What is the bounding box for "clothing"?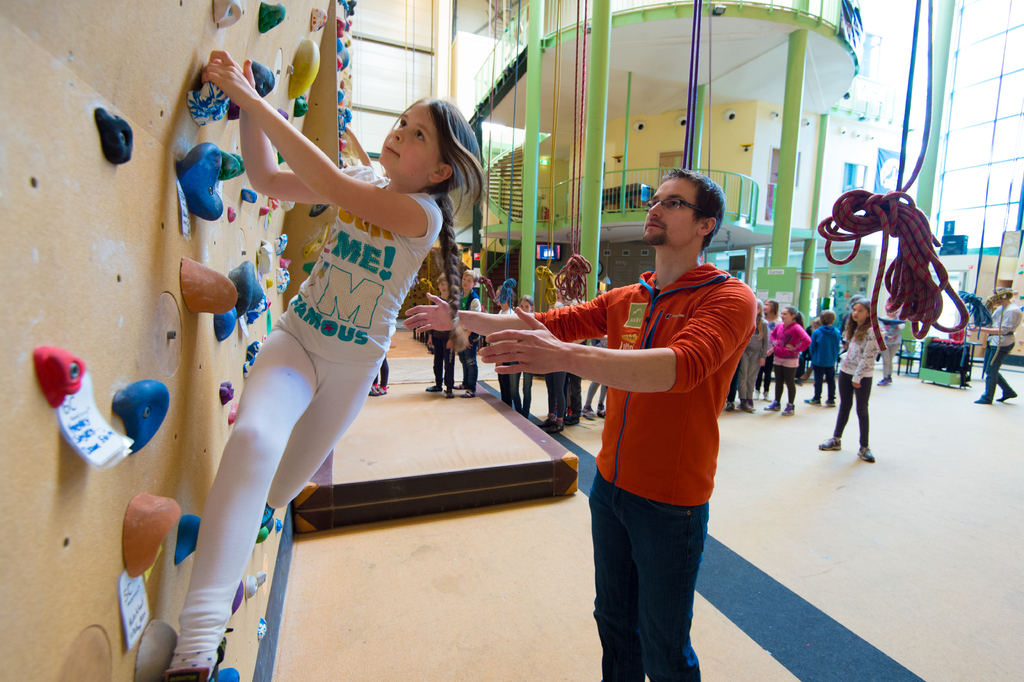
rect(495, 301, 517, 410).
